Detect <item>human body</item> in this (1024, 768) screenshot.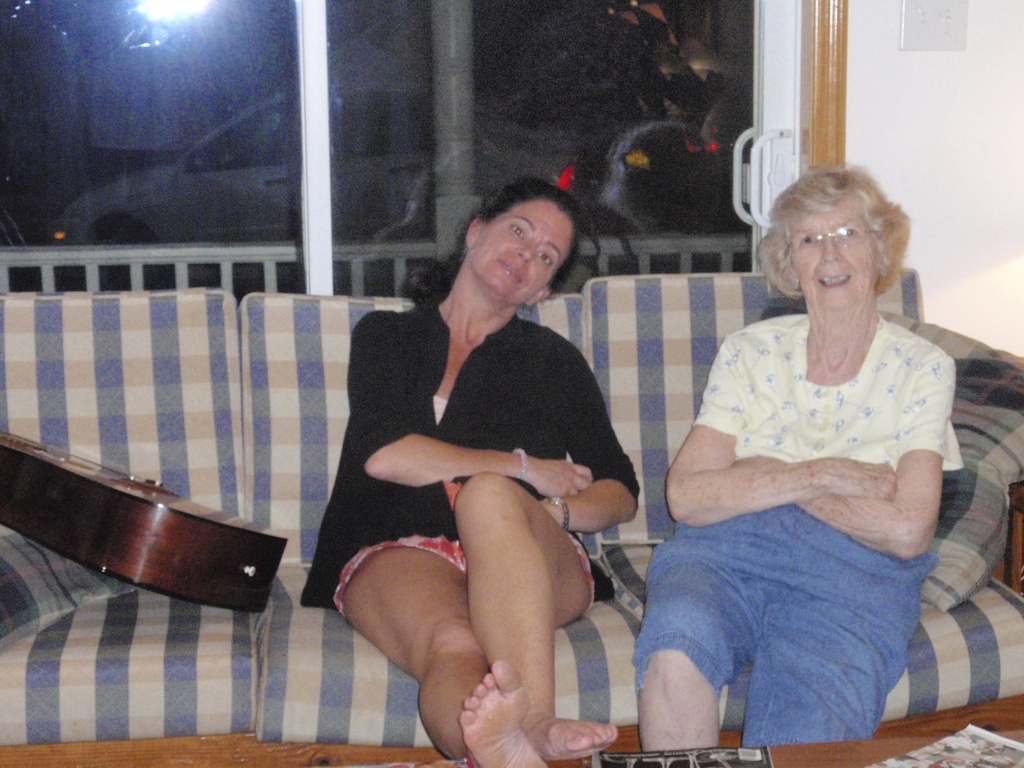
Detection: bbox=(633, 161, 964, 752).
